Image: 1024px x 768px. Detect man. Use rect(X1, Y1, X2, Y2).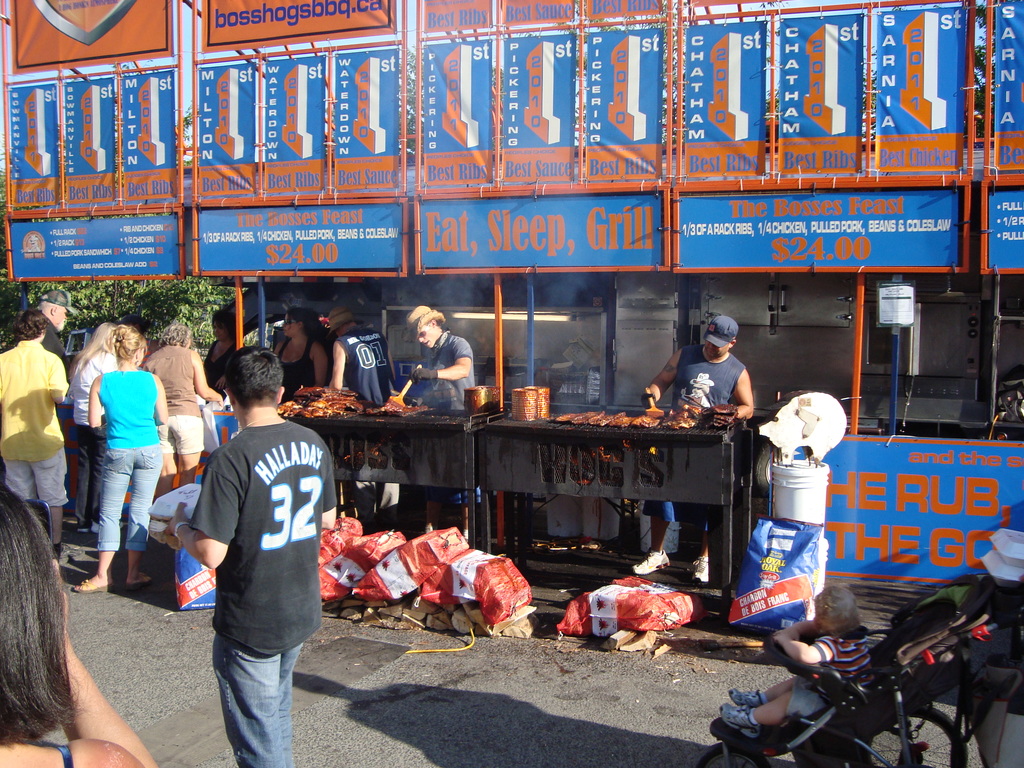
rect(399, 304, 474, 531).
